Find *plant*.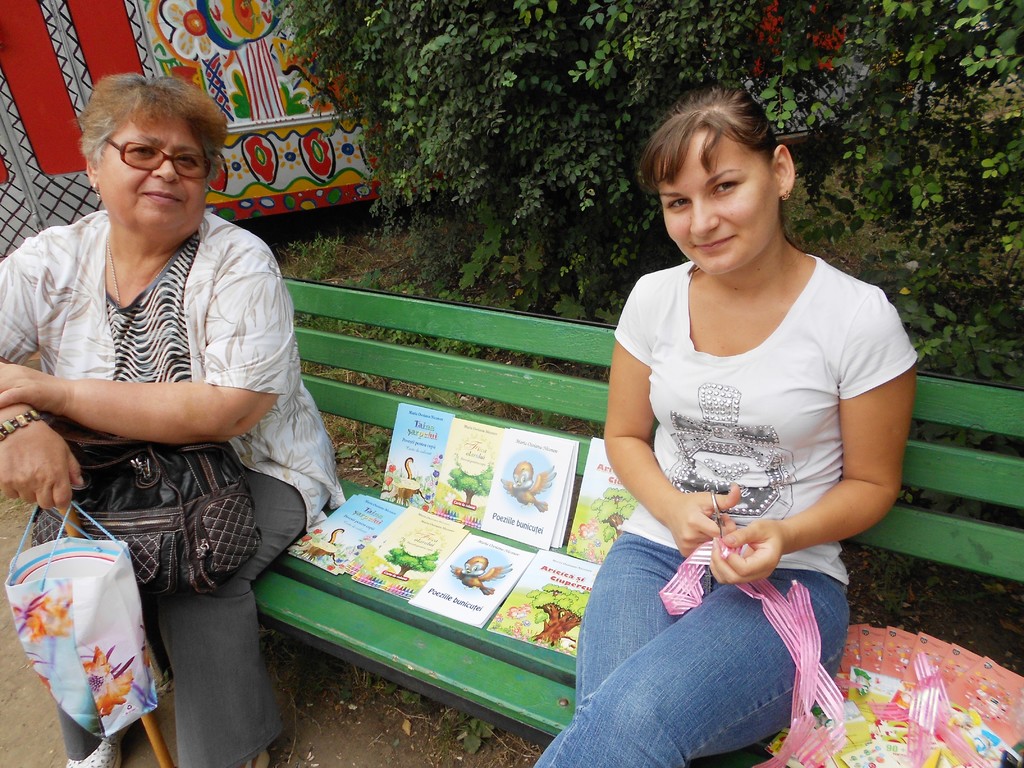
[left=284, top=220, right=480, bottom=360].
